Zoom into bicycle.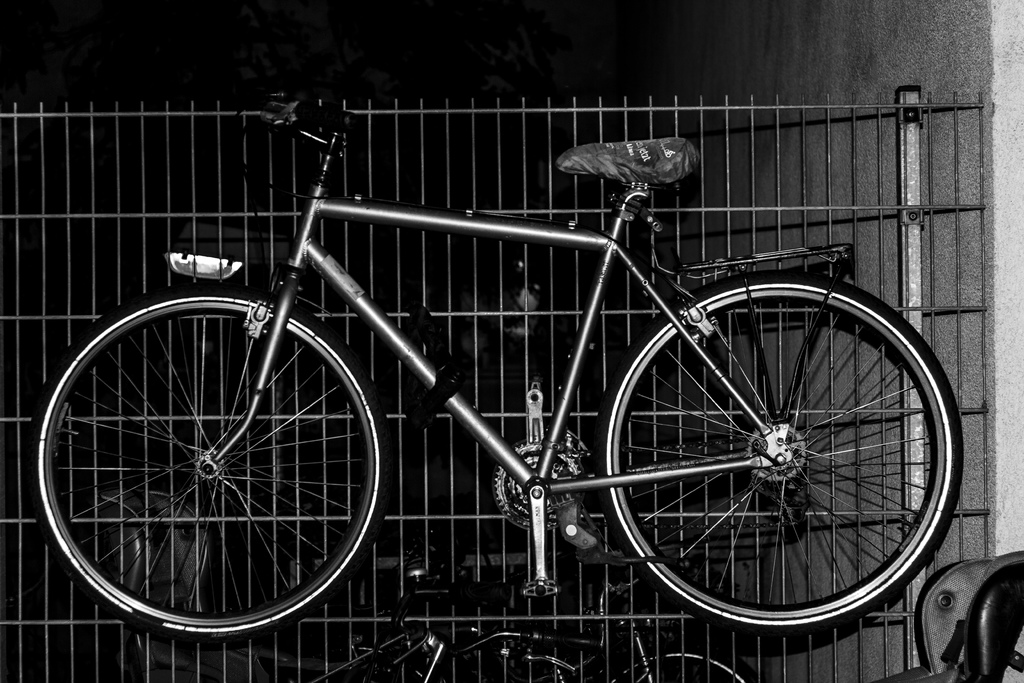
Zoom target: BBox(465, 579, 758, 682).
